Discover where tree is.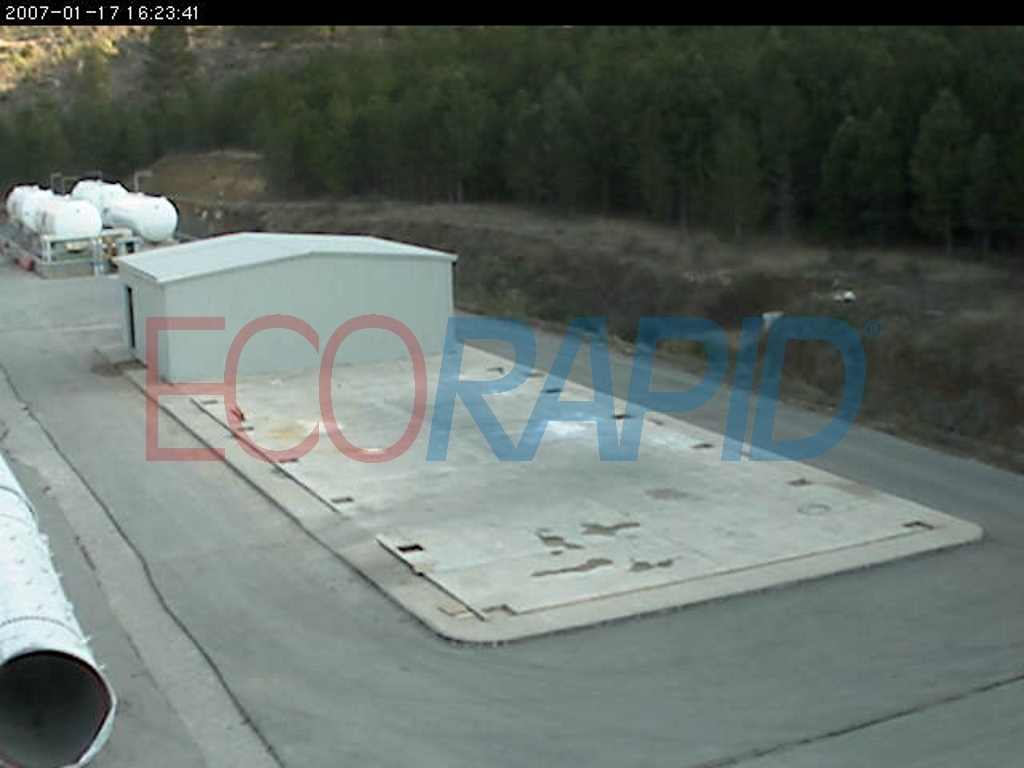
Discovered at region(363, 83, 440, 200).
